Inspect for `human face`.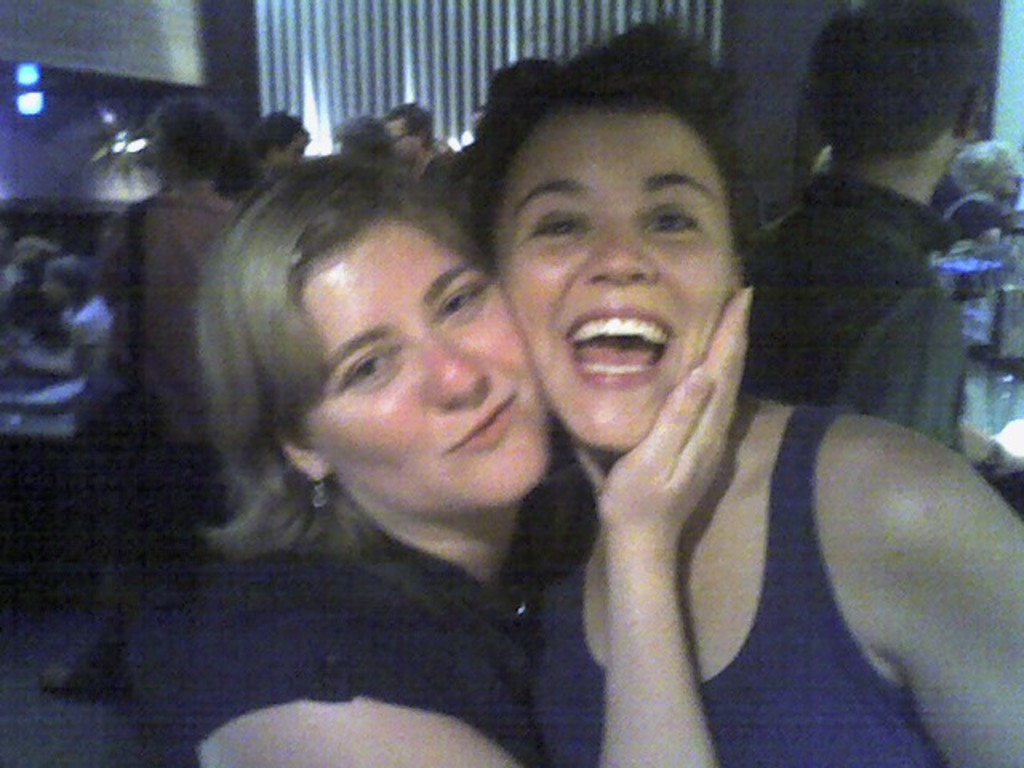
Inspection: box(304, 206, 549, 515).
